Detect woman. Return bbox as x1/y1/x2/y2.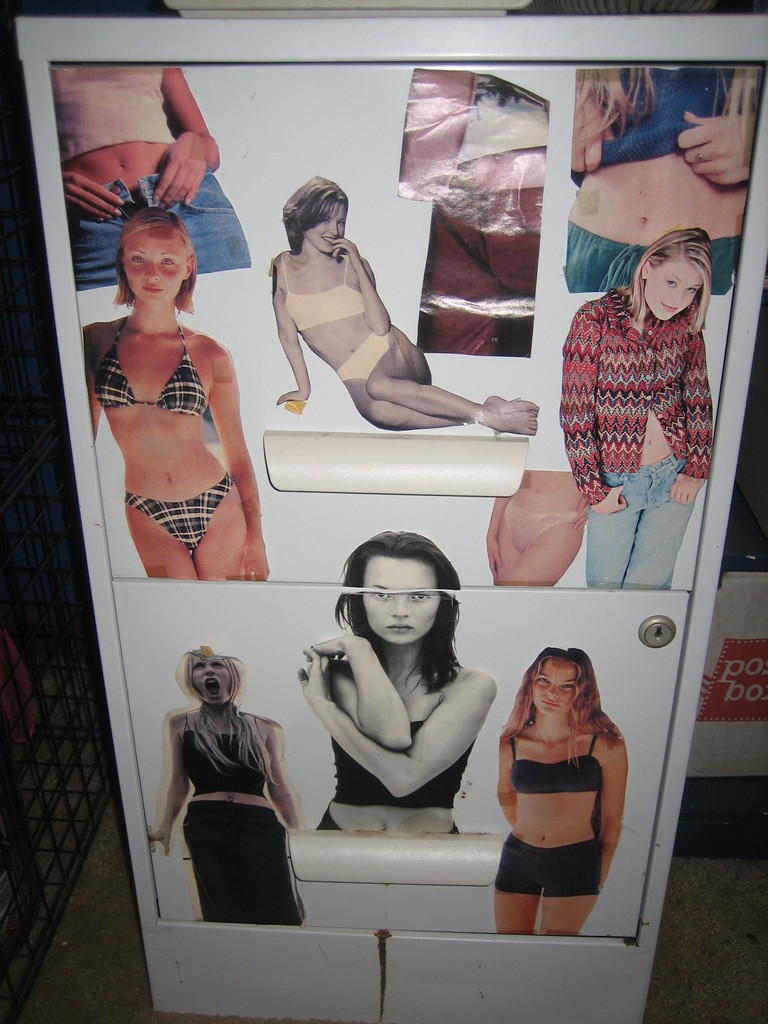
562/232/716/588.
